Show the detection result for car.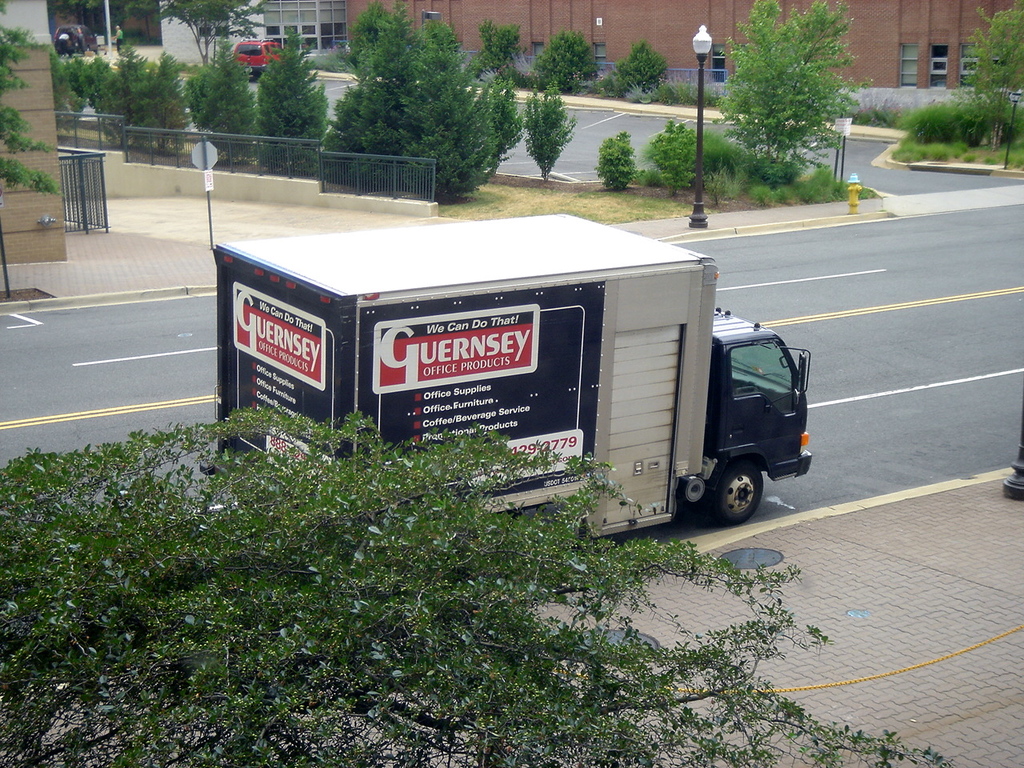
region(234, 37, 282, 79).
